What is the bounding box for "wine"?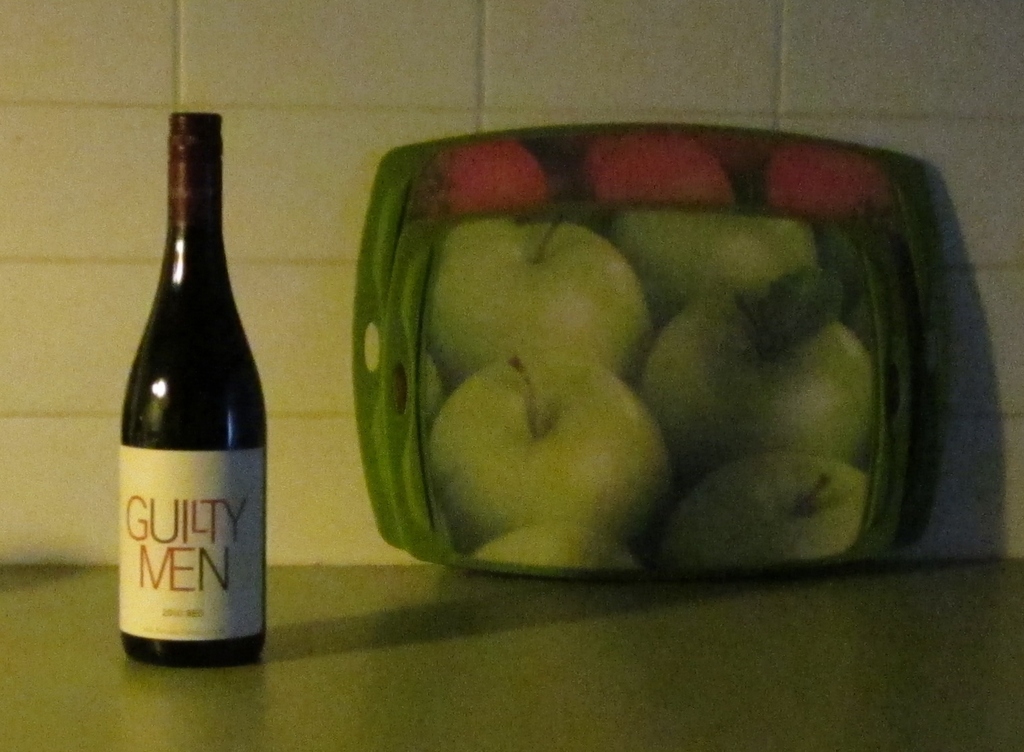
left=117, top=107, right=273, bottom=674.
